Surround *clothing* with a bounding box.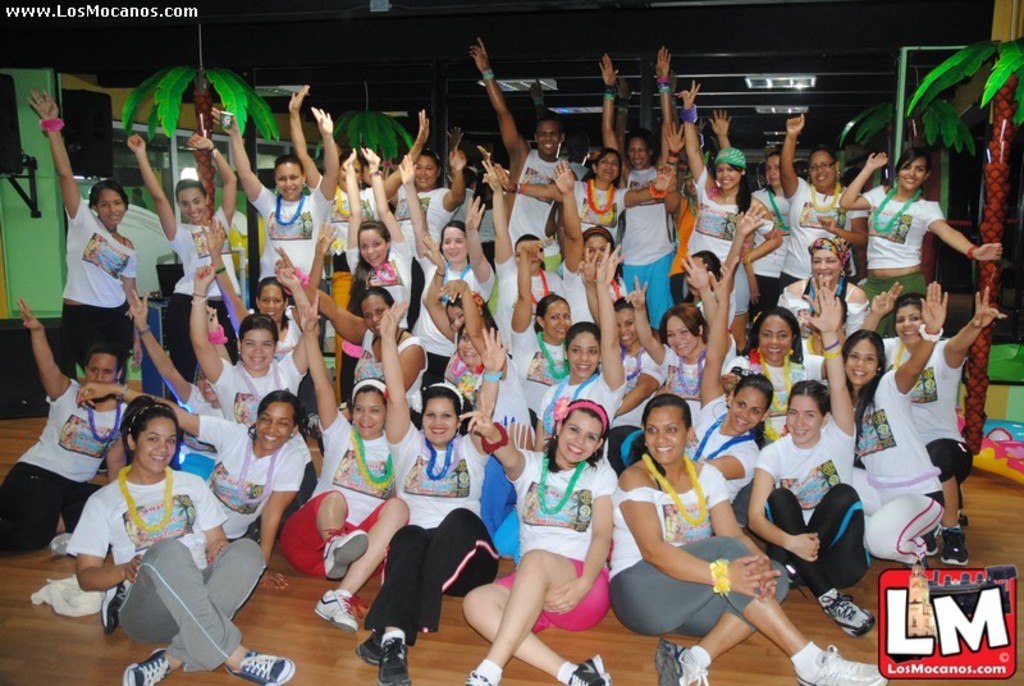
[251, 178, 330, 330].
